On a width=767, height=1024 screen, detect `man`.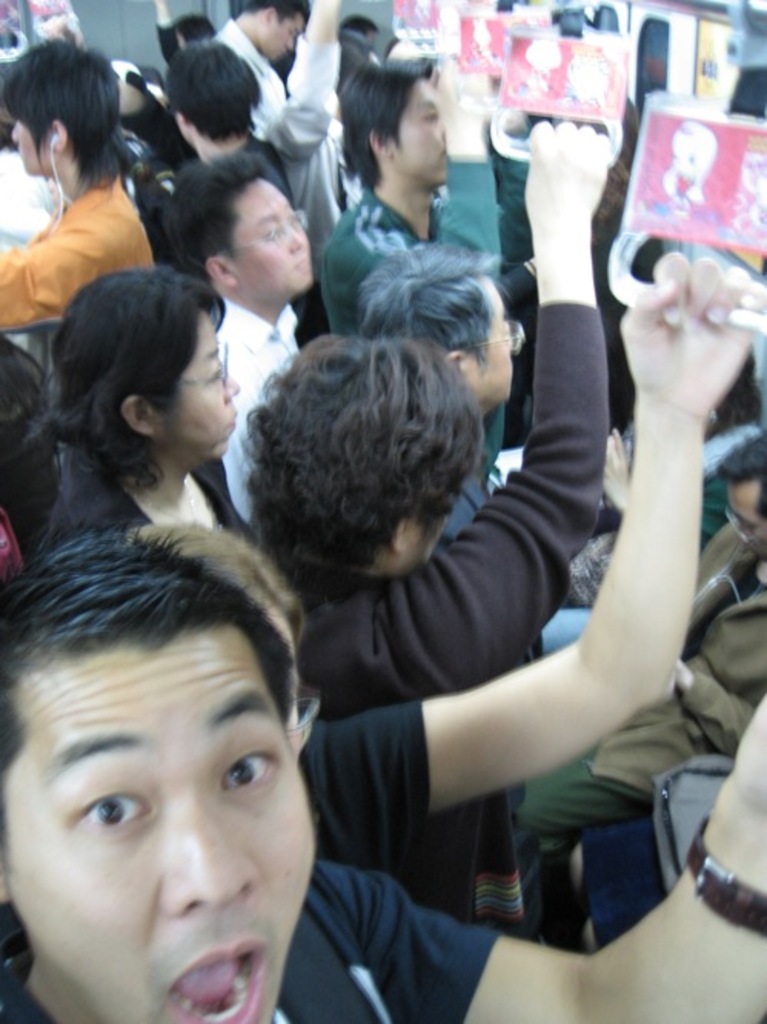
255 120 641 912.
